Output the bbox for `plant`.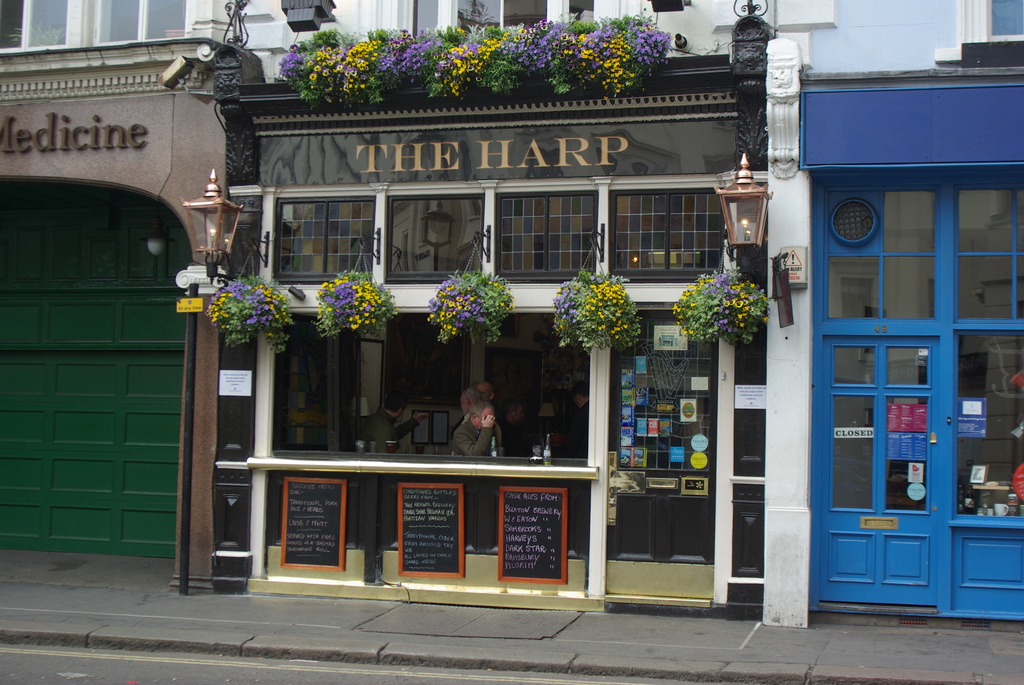
[x1=554, y1=264, x2=644, y2=347].
